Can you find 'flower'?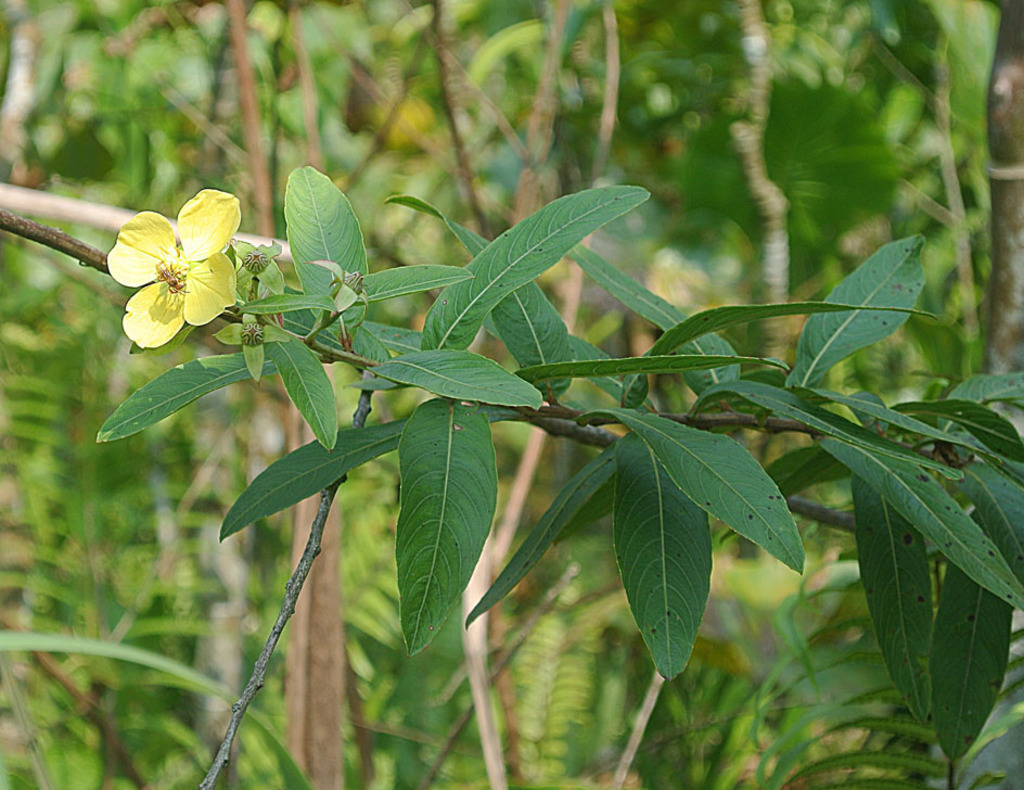
Yes, bounding box: left=304, top=256, right=372, bottom=331.
